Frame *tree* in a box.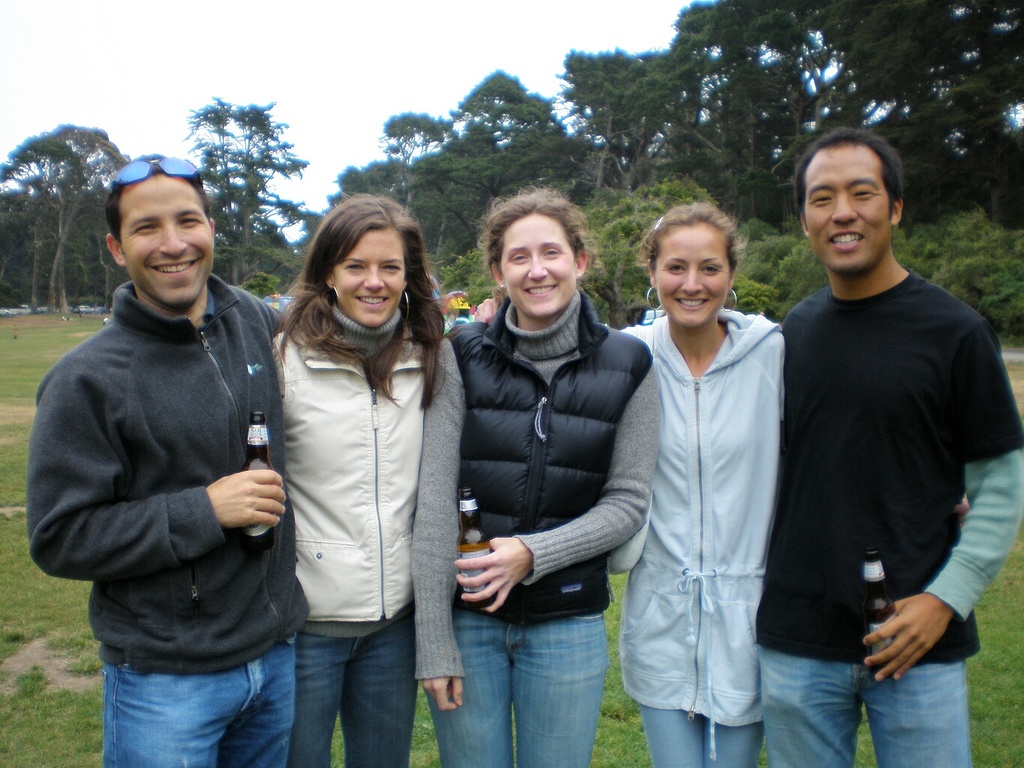
pyautogui.locateOnScreen(926, 203, 1023, 338).
